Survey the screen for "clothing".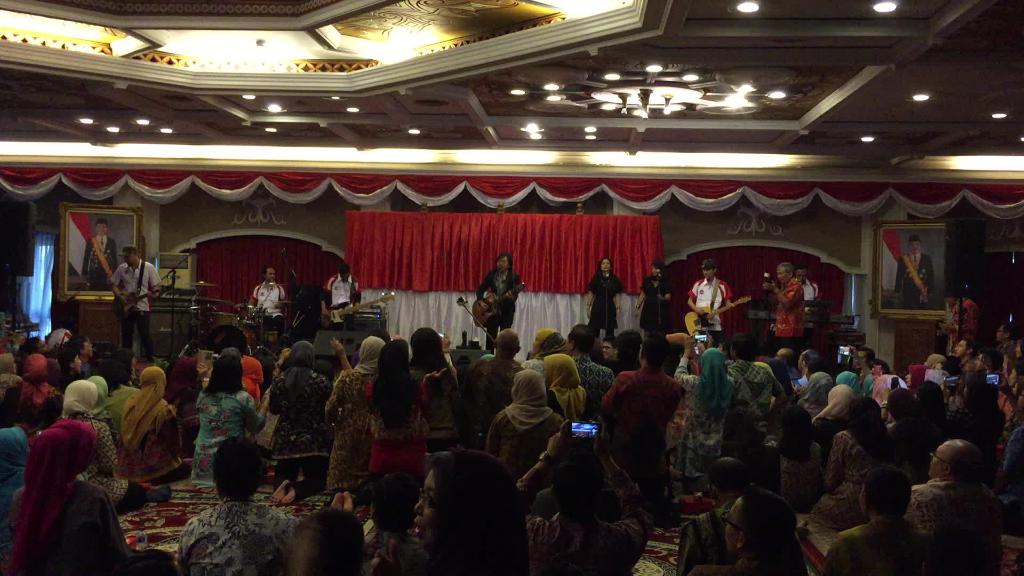
Survey found: (684, 347, 742, 453).
